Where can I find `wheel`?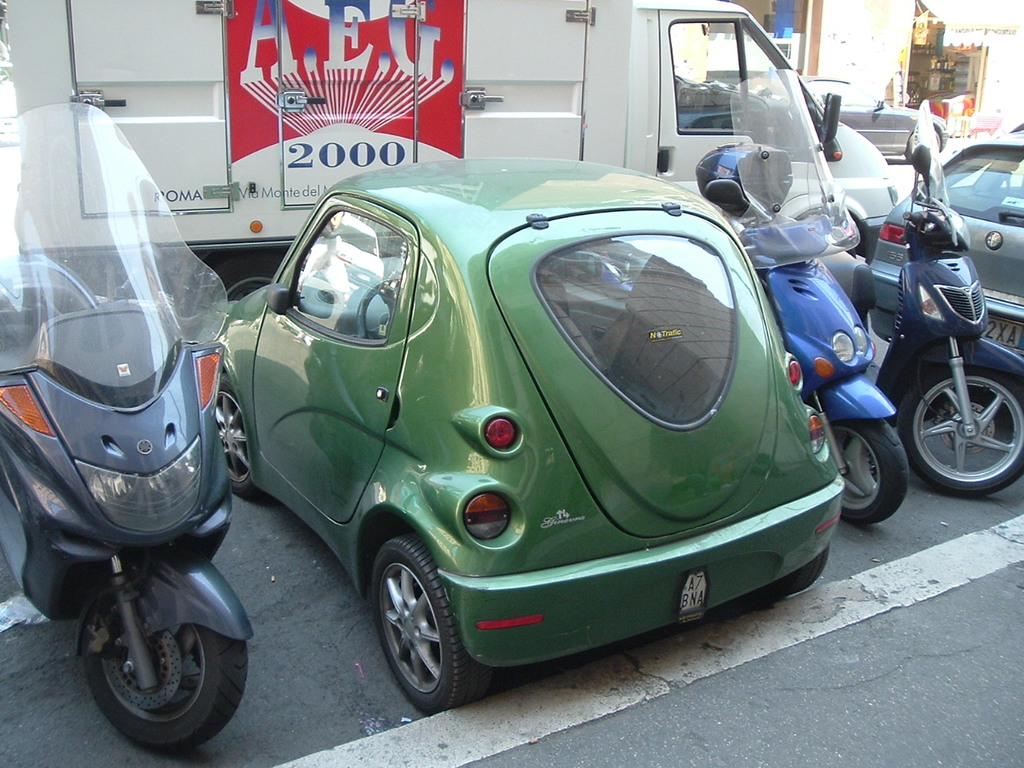
You can find it at 822/406/906/526.
